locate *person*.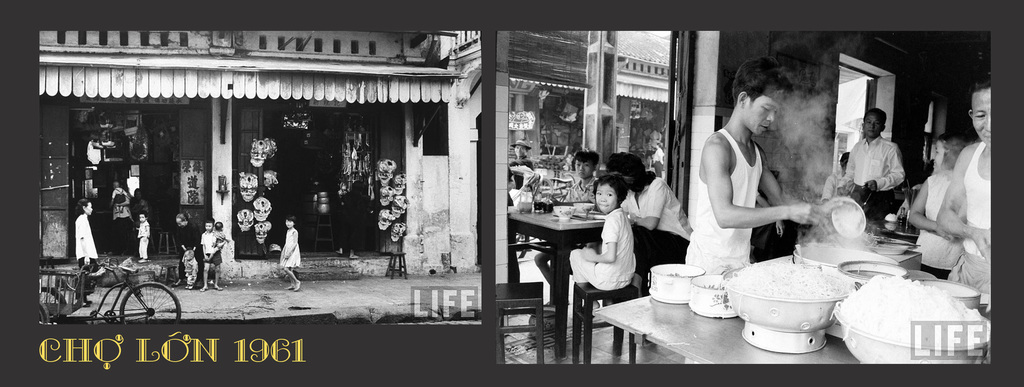
Bounding box: <box>676,59,817,290</box>.
